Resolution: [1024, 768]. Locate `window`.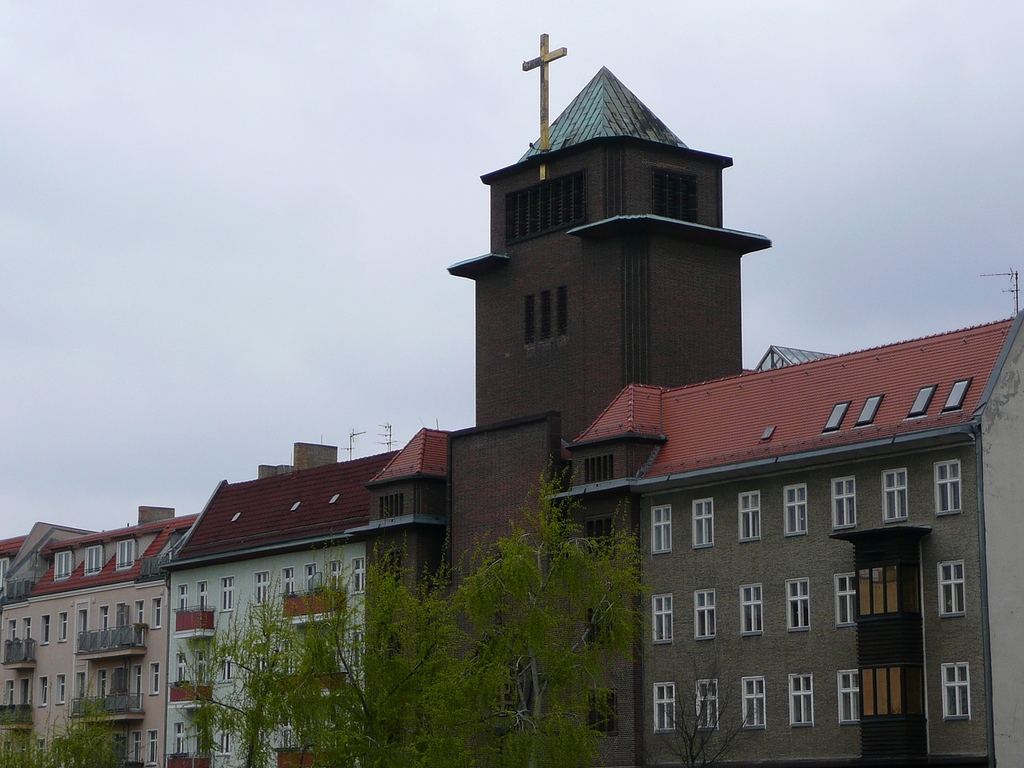
<box>333,494,340,501</box>.
